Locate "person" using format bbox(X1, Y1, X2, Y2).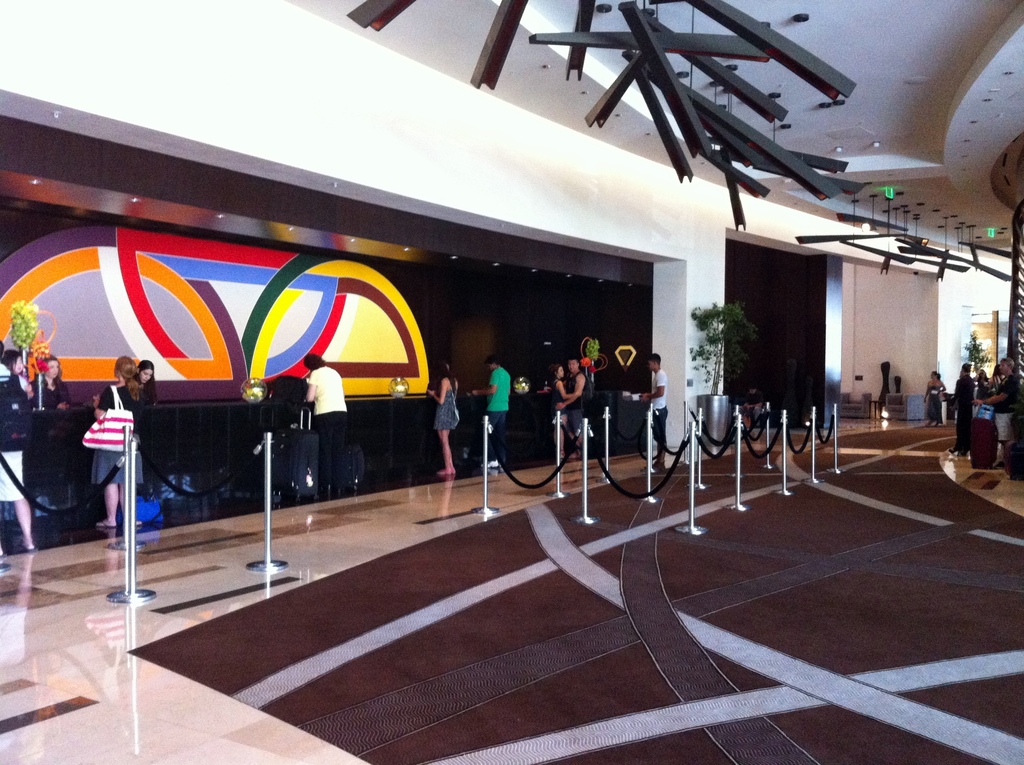
bbox(424, 358, 464, 478).
